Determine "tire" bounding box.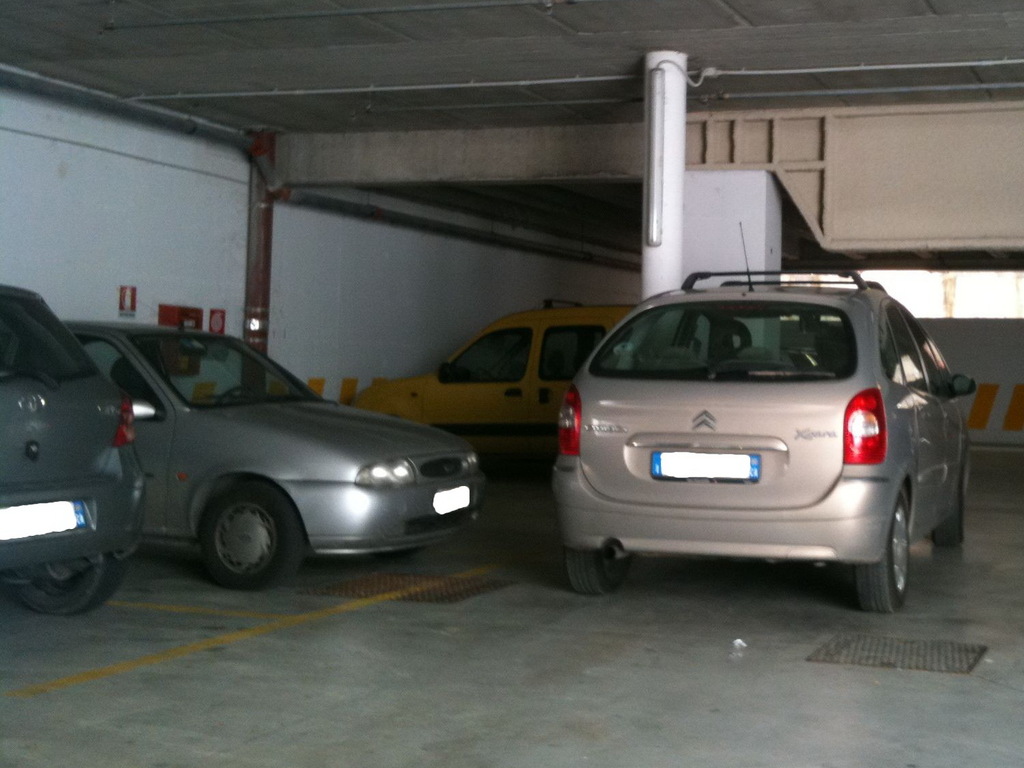
Determined: <box>568,545,635,593</box>.
